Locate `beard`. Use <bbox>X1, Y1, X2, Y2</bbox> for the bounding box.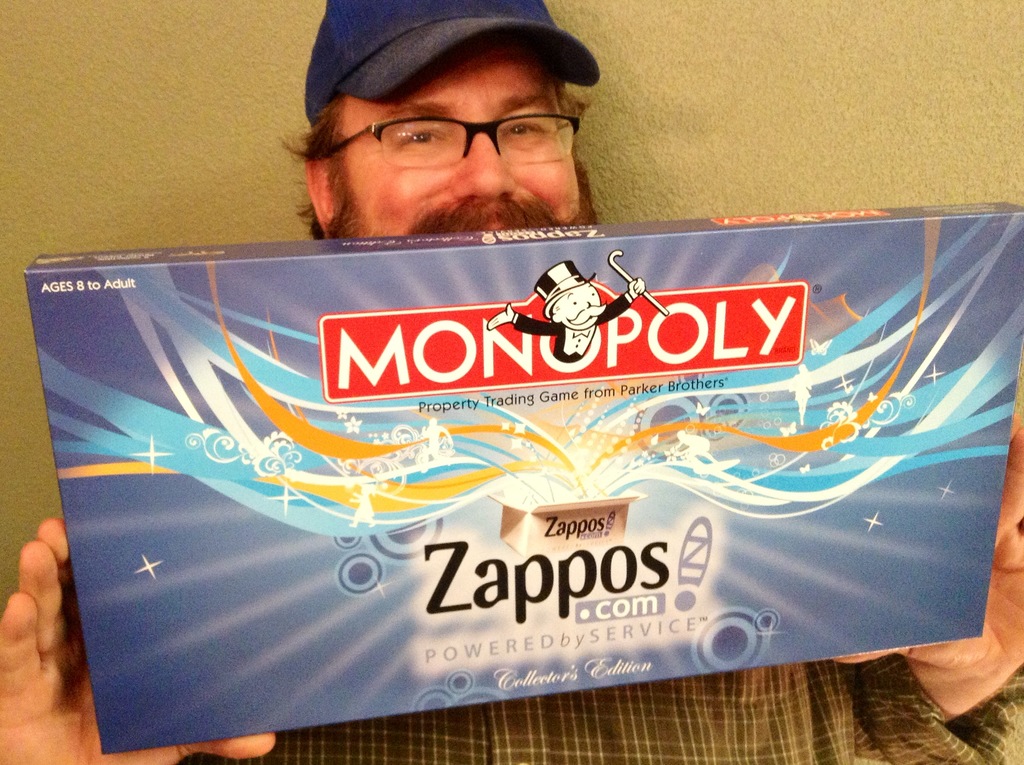
<bbox>327, 200, 597, 240</bbox>.
